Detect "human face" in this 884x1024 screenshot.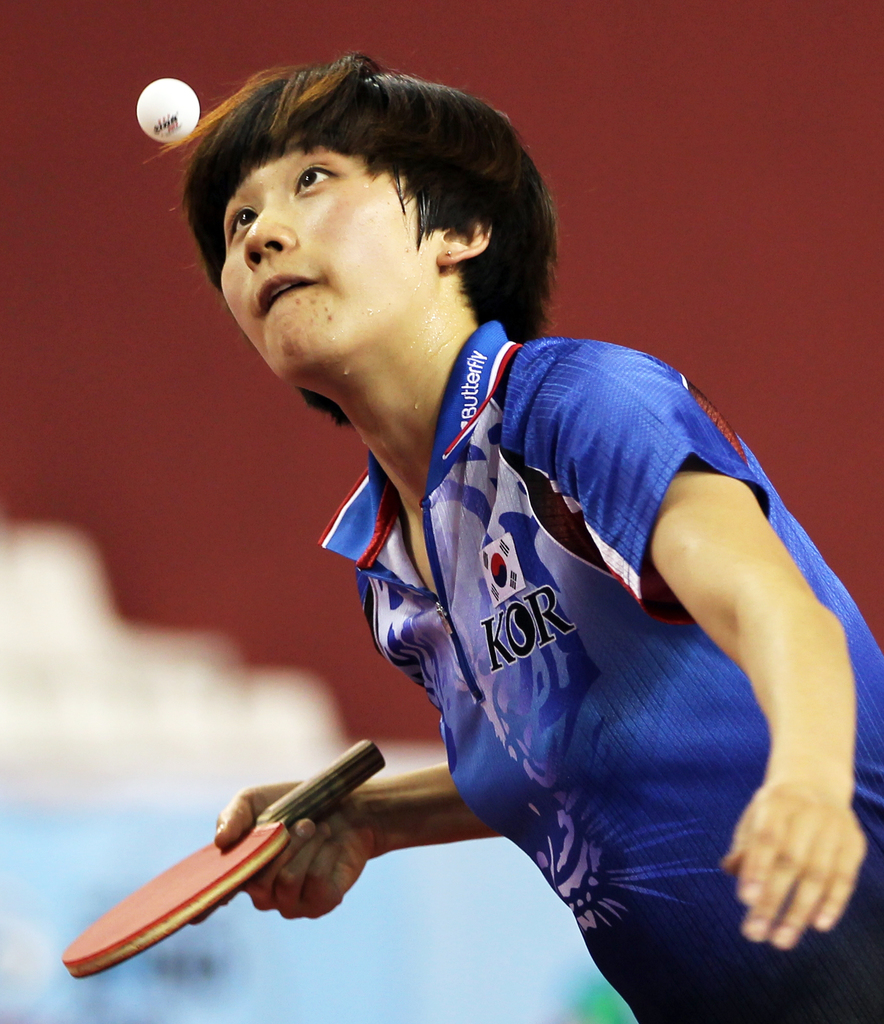
Detection: 218/147/442/374.
